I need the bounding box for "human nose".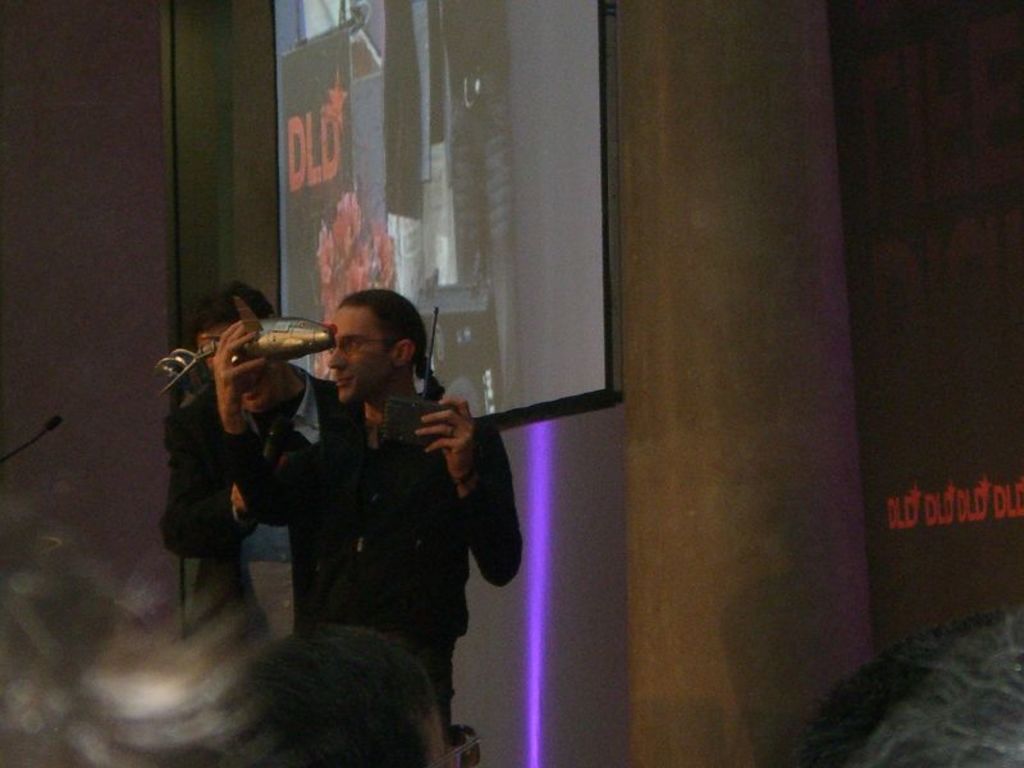
Here it is: <box>329,346,344,367</box>.
